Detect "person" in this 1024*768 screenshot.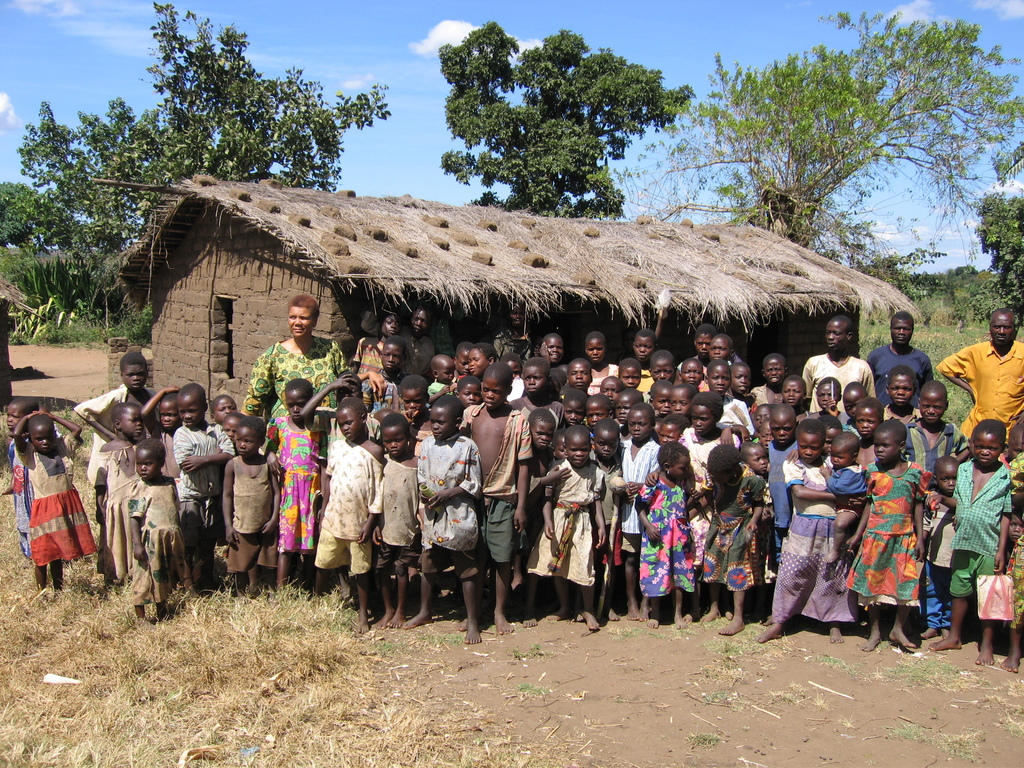
Detection: (x1=821, y1=421, x2=852, y2=455).
